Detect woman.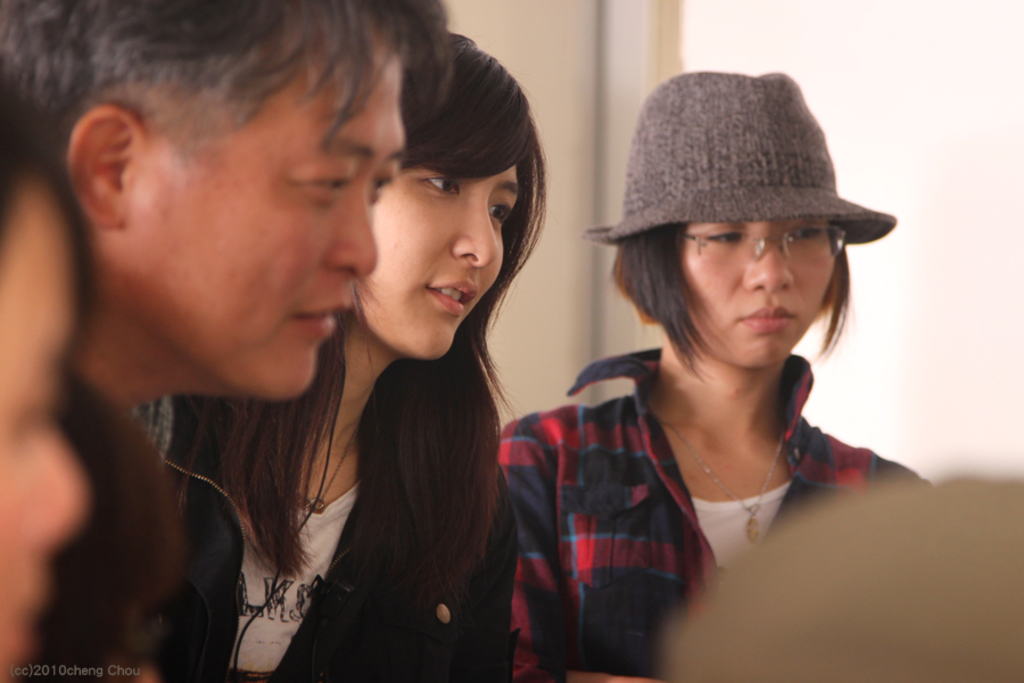
Detected at region(158, 8, 551, 682).
